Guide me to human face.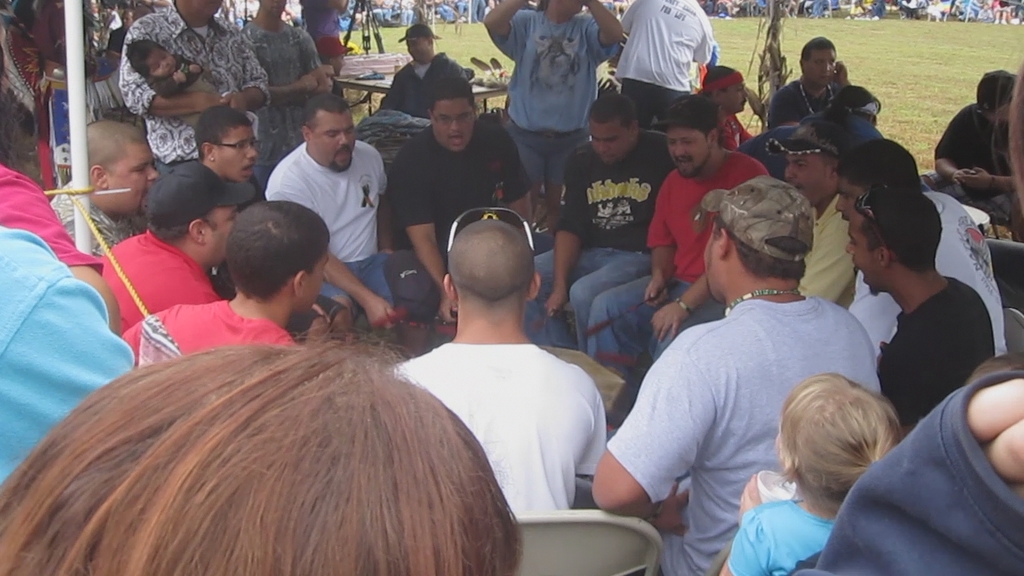
Guidance: <bbox>590, 124, 622, 157</bbox>.
